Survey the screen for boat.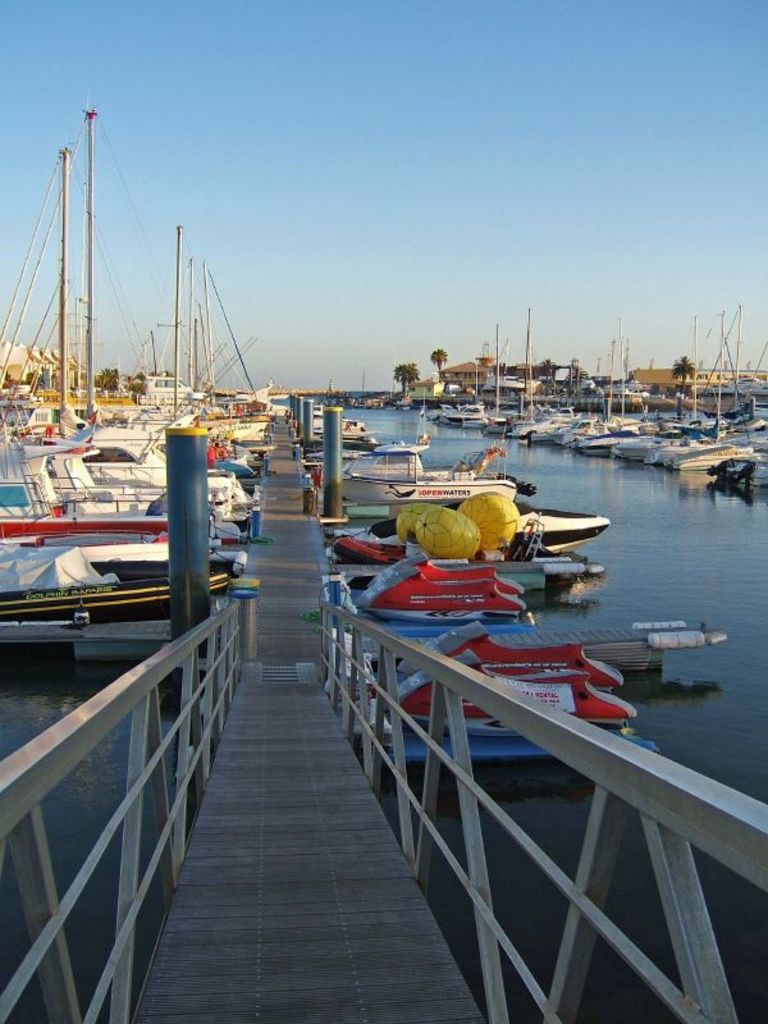
Survey found: <box>717,419,767,481</box>.
